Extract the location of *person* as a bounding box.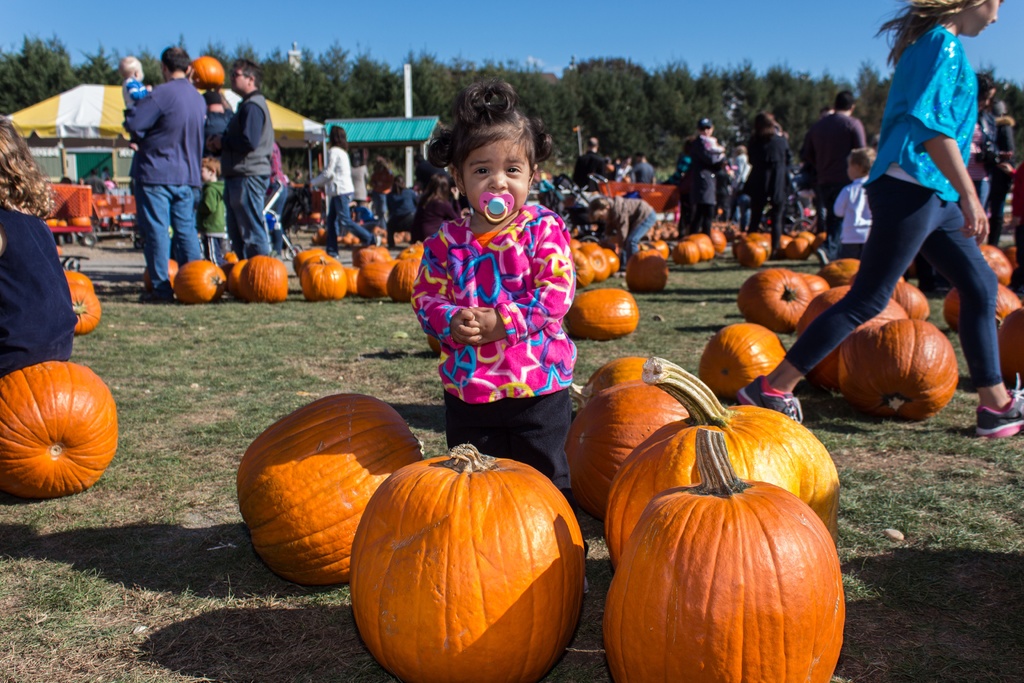
<box>410,78,593,596</box>.
